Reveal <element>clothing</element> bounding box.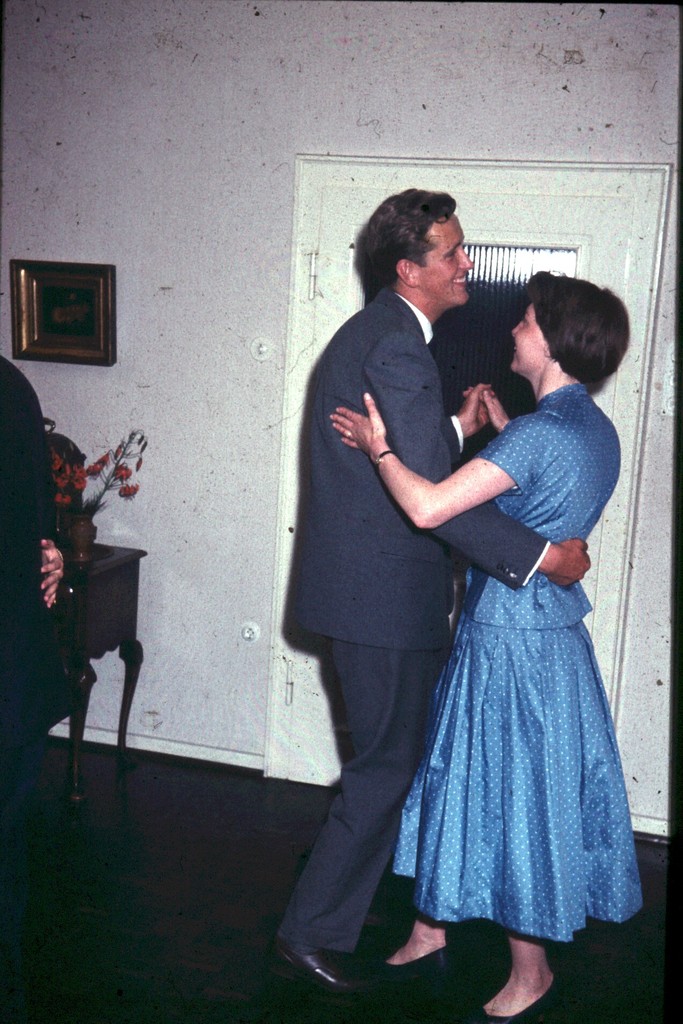
Revealed: x1=383 y1=383 x2=639 y2=940.
